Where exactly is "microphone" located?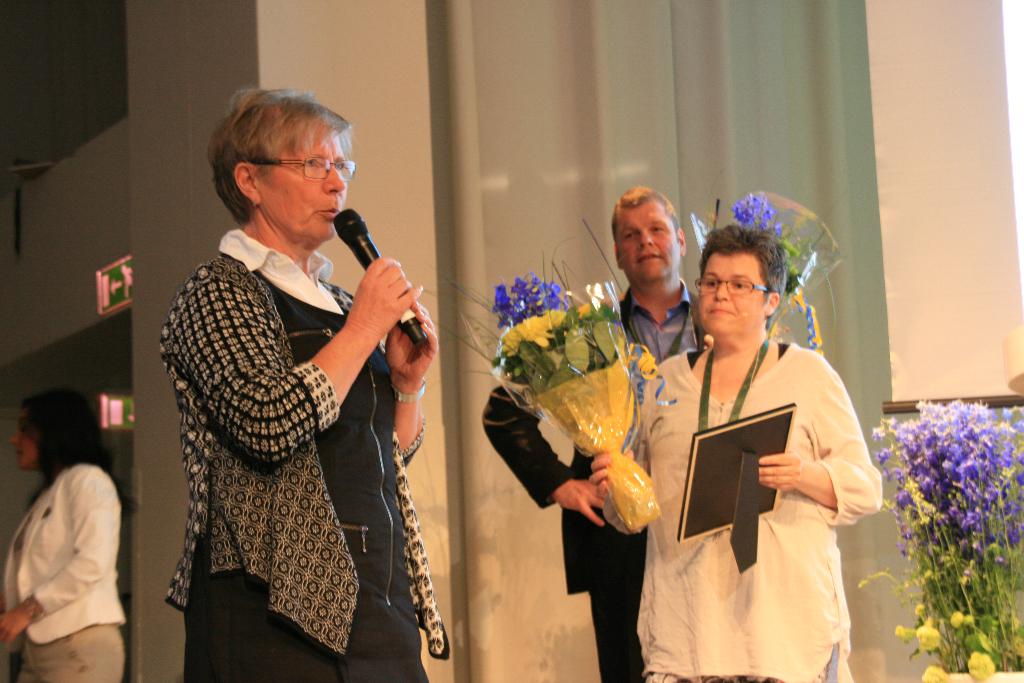
Its bounding box is BBox(332, 206, 428, 347).
